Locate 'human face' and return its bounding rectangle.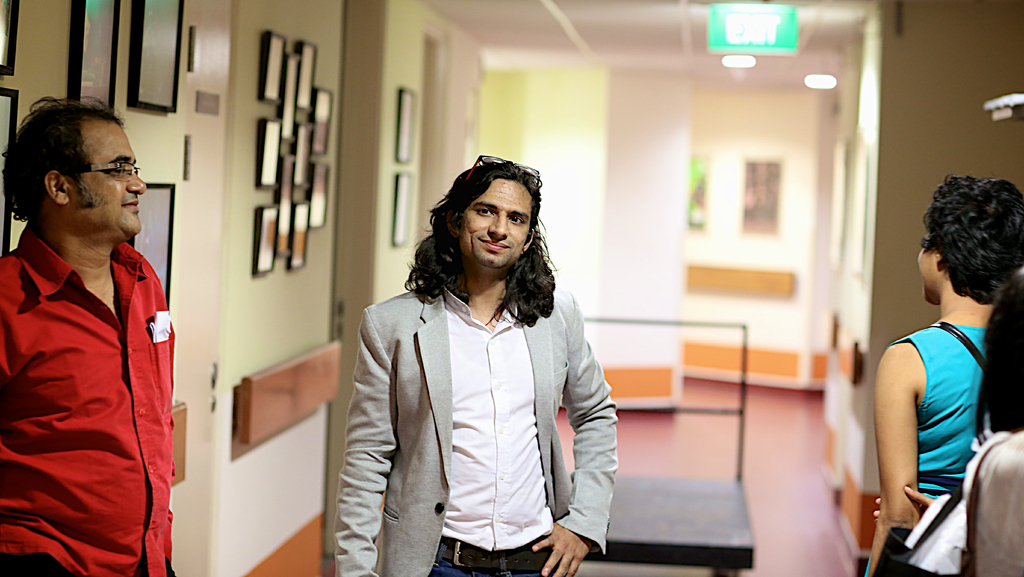
left=916, top=240, right=938, bottom=298.
